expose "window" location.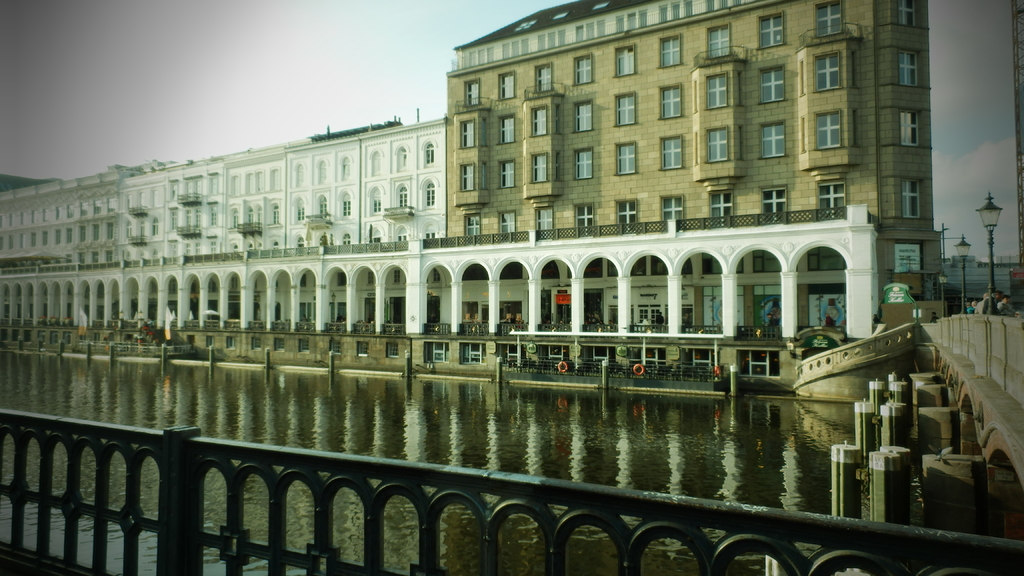
Exposed at BBox(320, 157, 329, 184).
